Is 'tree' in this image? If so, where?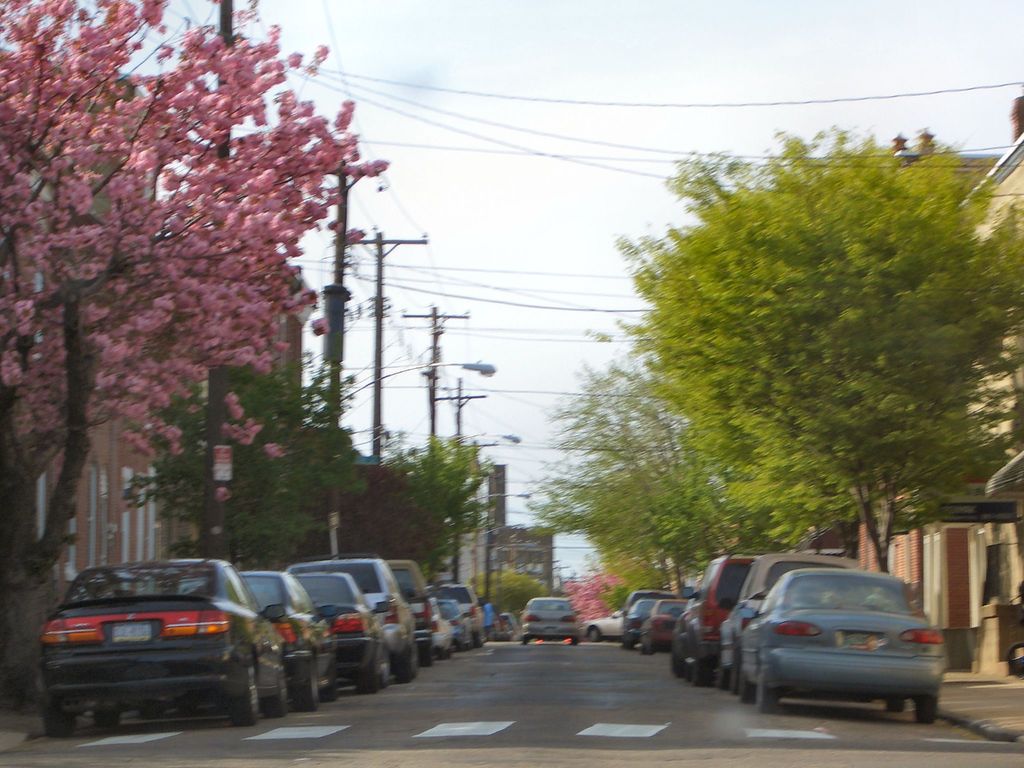
Yes, at [x1=0, y1=0, x2=393, y2=604].
